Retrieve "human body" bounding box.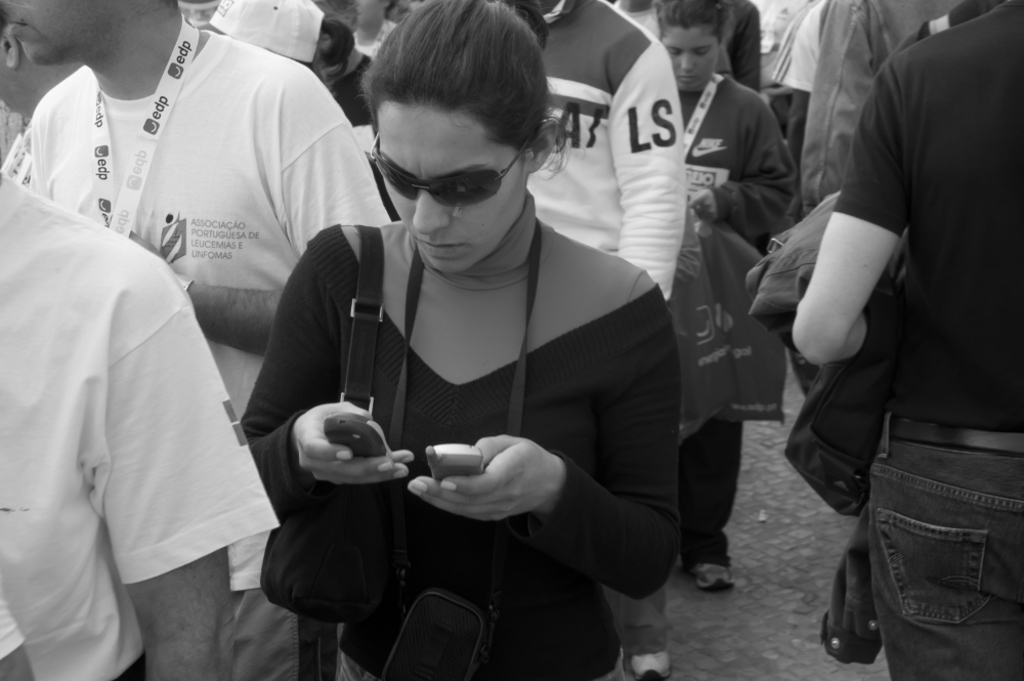
Bounding box: [left=0, top=0, right=401, bottom=680].
